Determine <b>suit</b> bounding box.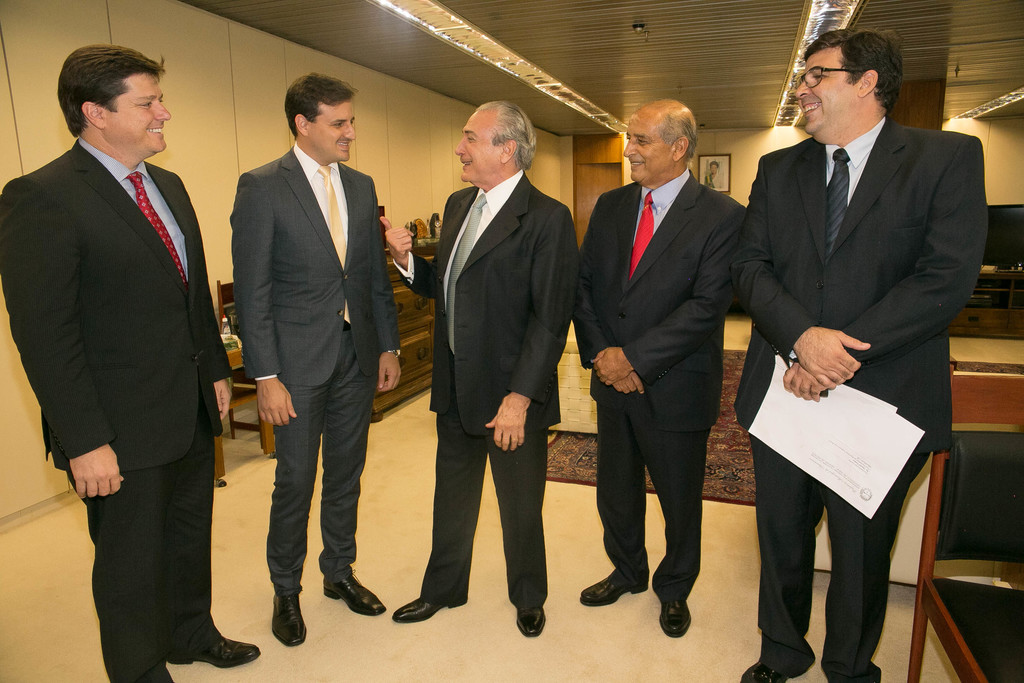
Determined: select_region(19, 31, 231, 682).
